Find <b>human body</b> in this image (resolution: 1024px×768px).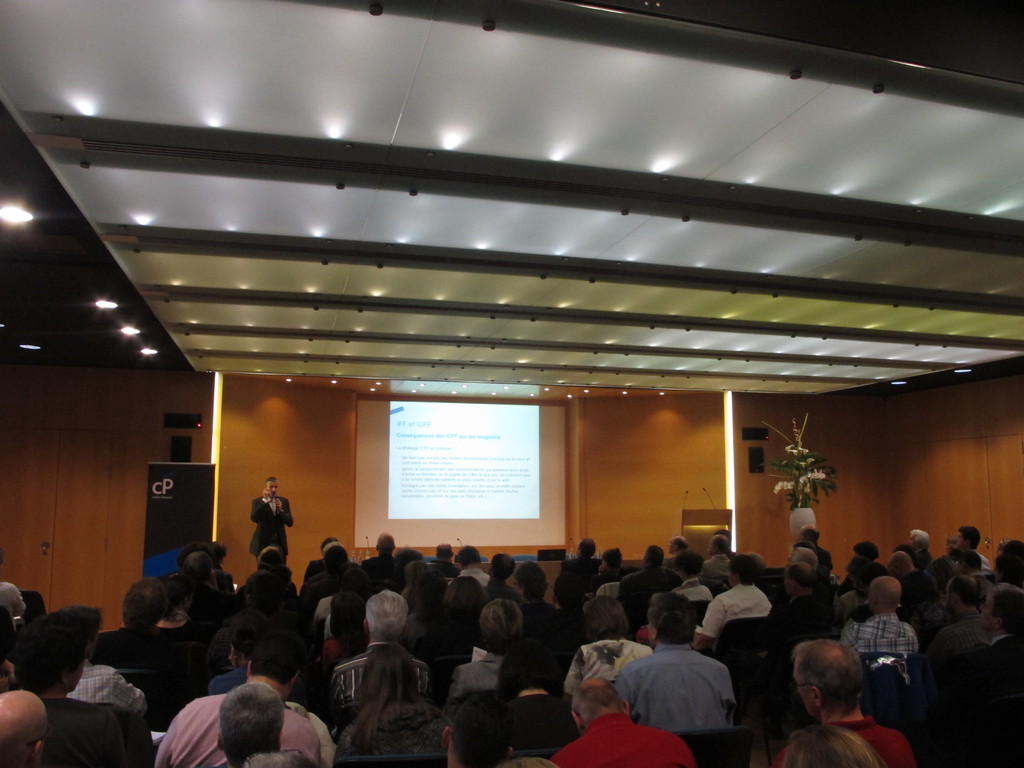
694,583,772,644.
